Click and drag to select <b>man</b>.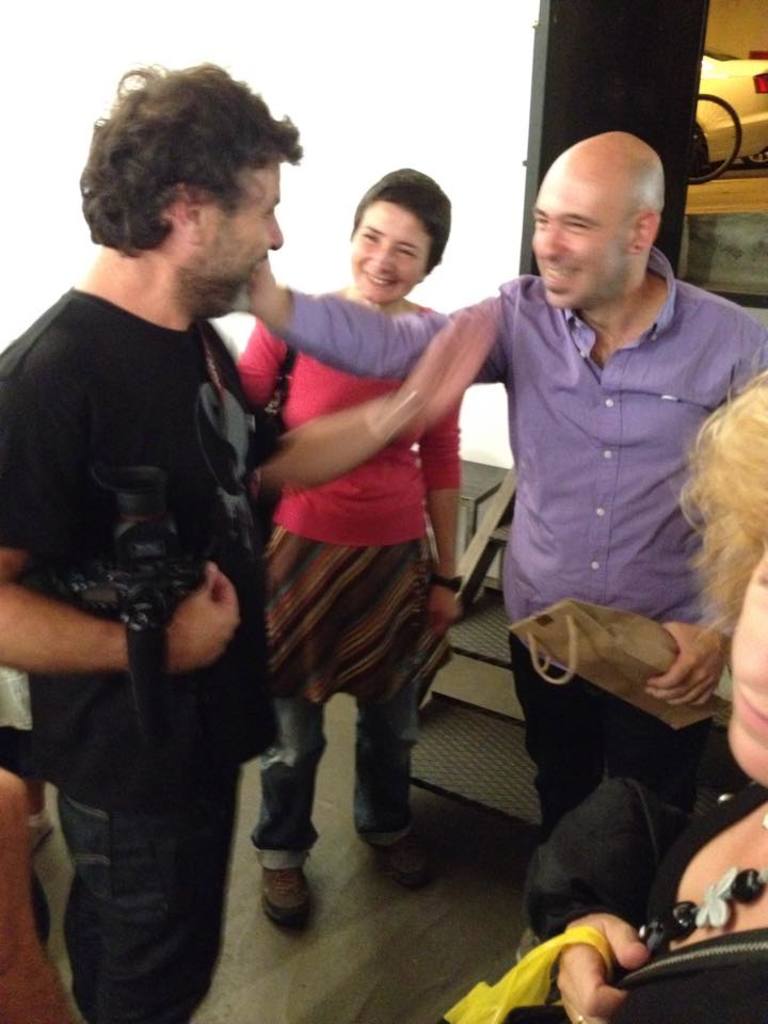
Selection: (0,65,499,1023).
